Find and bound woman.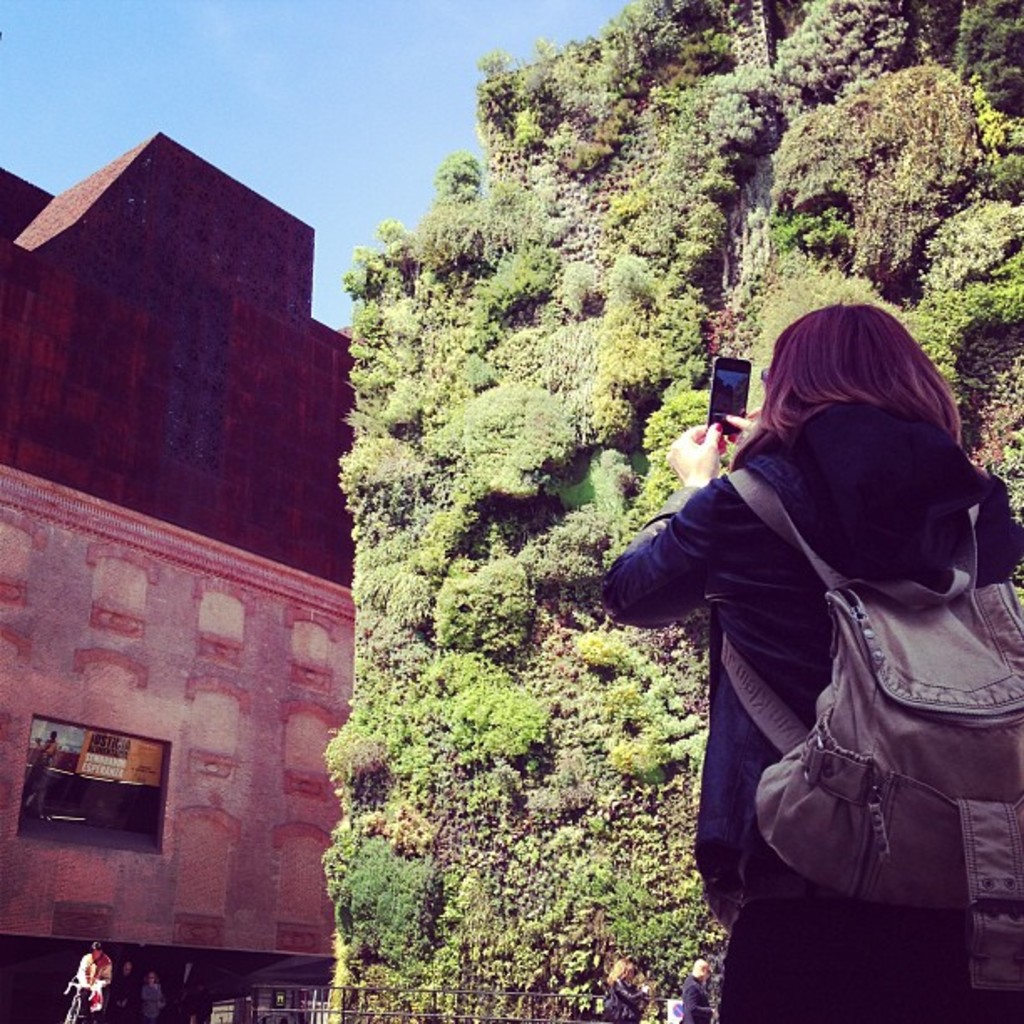
Bound: <region>602, 293, 1022, 1022</region>.
